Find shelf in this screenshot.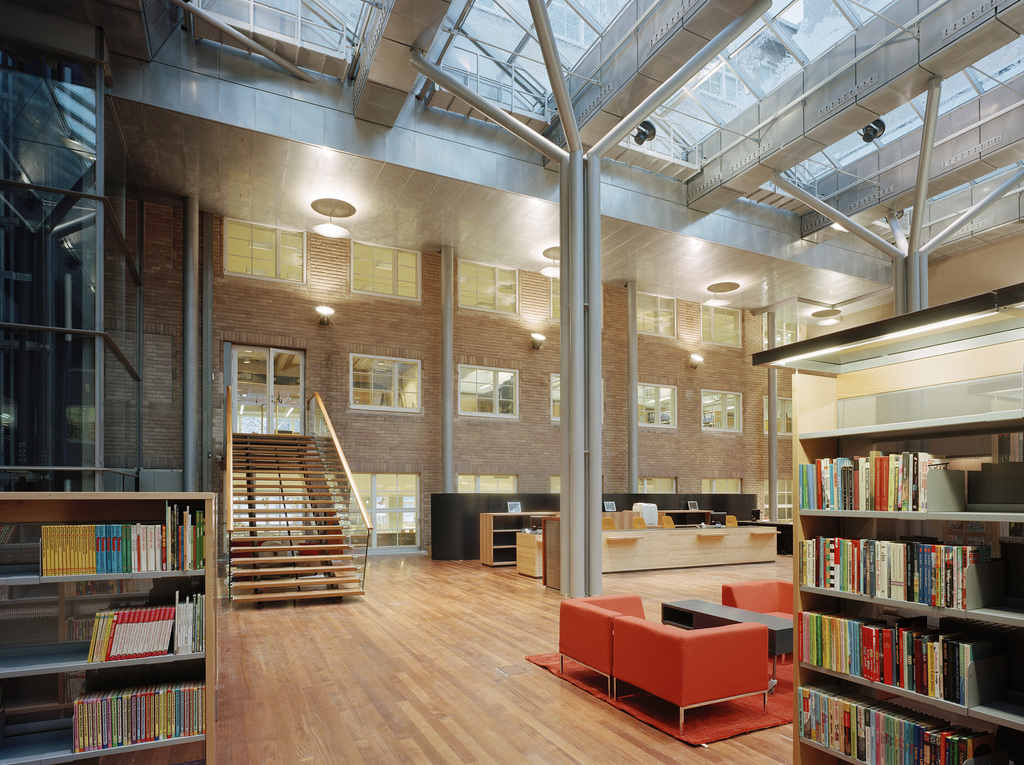
The bounding box for shelf is l=495, t=533, r=524, b=550.
